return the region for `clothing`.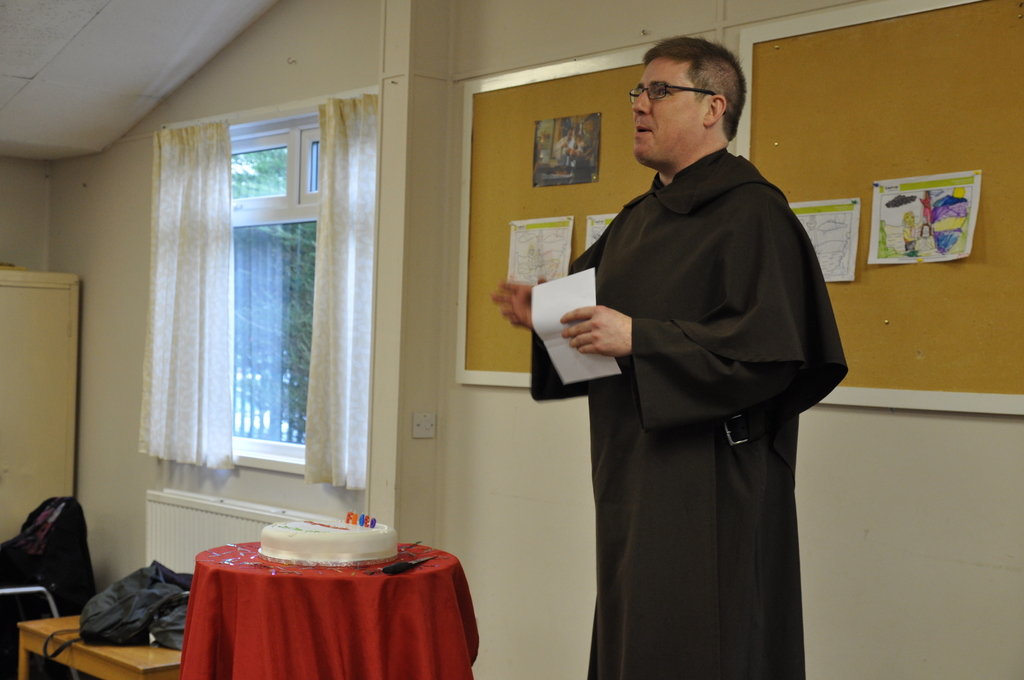
[left=554, top=134, right=573, bottom=165].
